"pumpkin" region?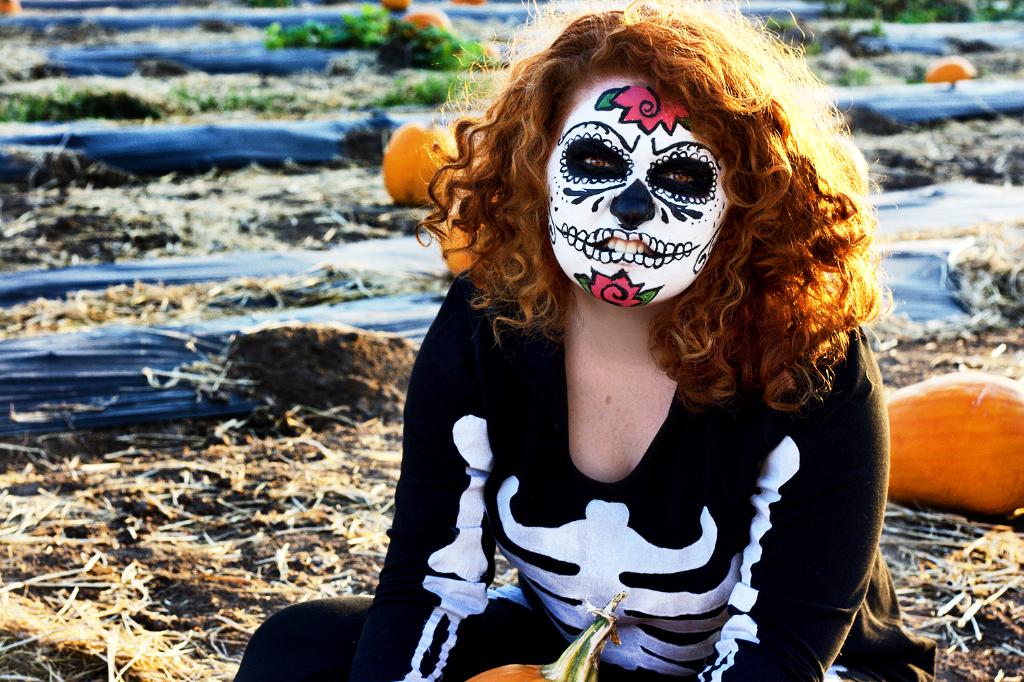
bbox=[380, 119, 454, 207]
